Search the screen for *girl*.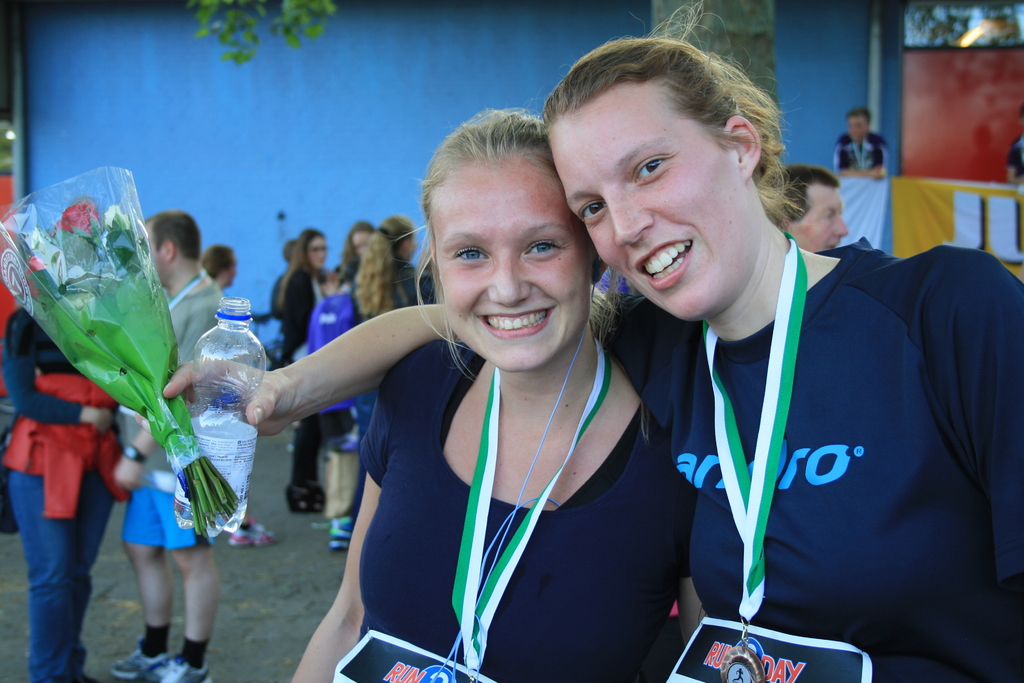
Found at <bbox>163, 0, 1023, 682</bbox>.
